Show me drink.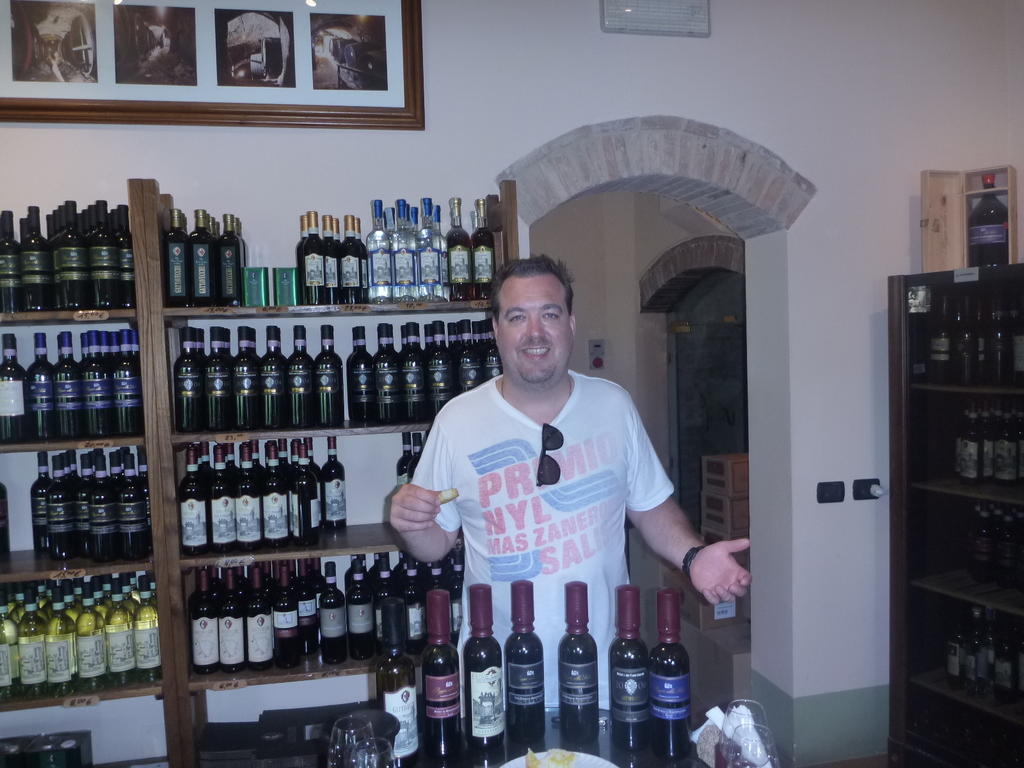
drink is here: BBox(47, 600, 75, 691).
